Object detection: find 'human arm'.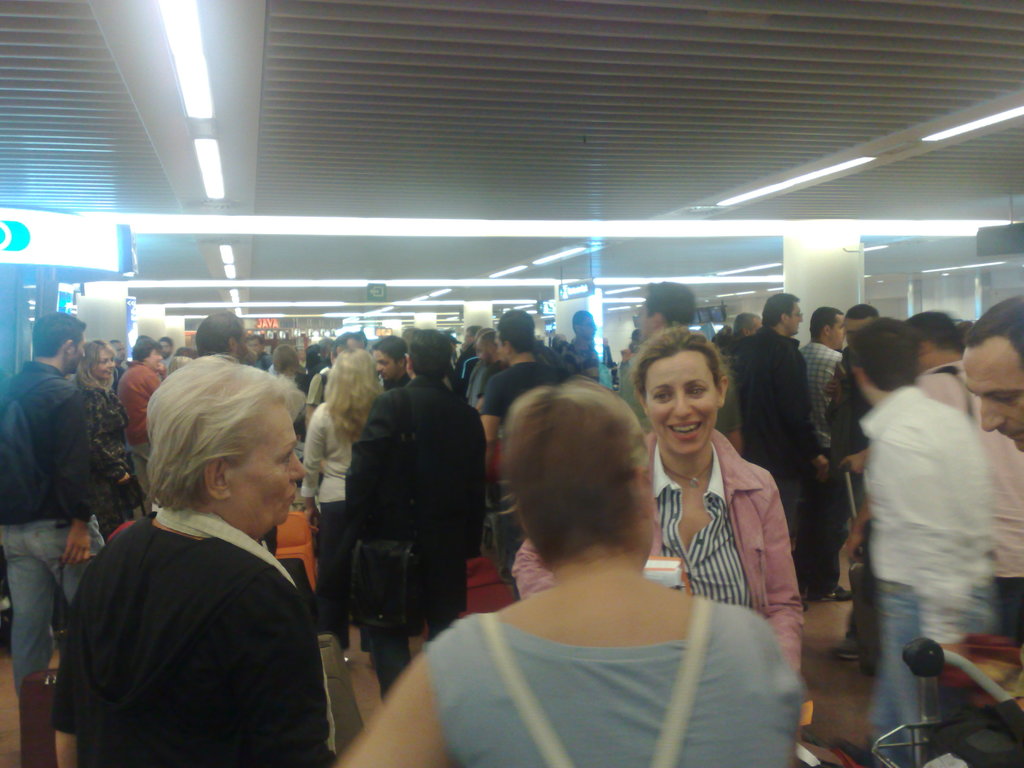
783 349 826 458.
